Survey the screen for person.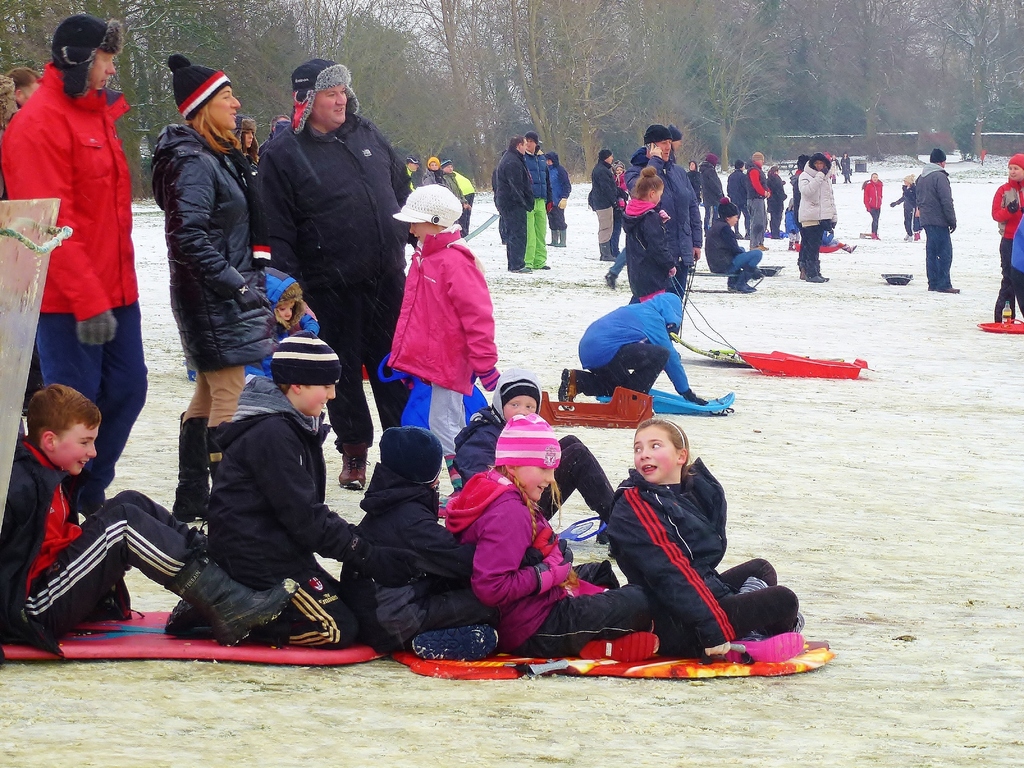
Survey found: select_region(895, 175, 919, 239).
